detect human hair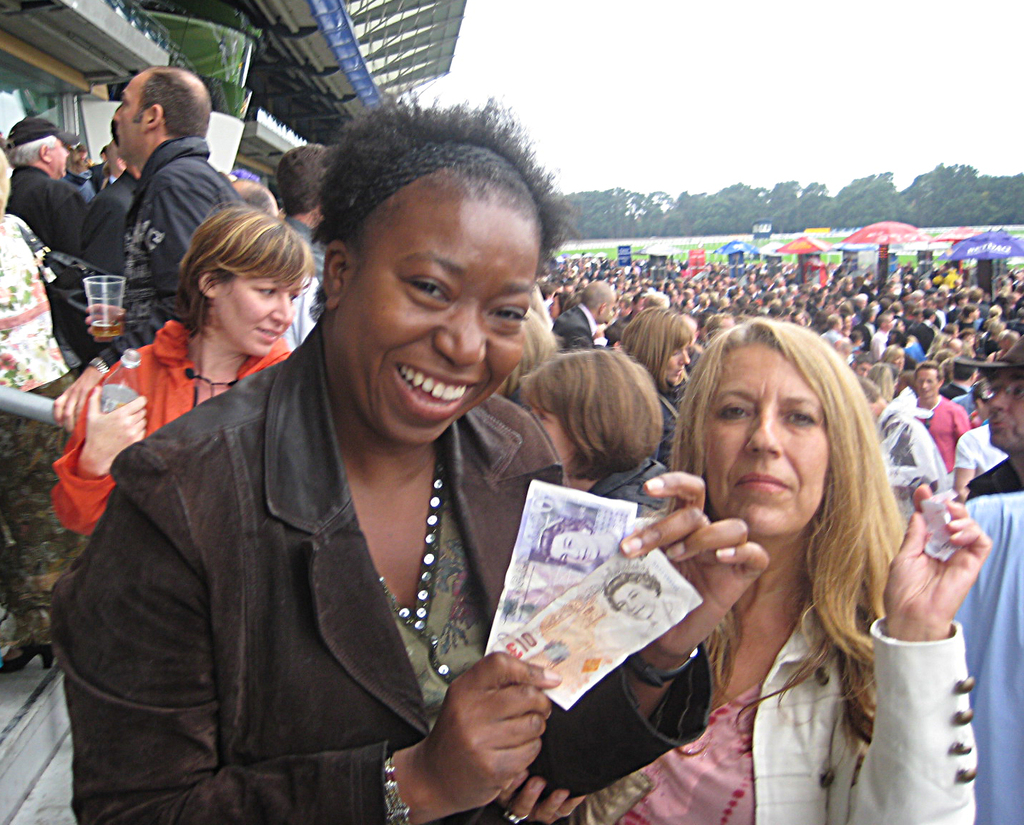
bbox=[514, 345, 662, 482]
